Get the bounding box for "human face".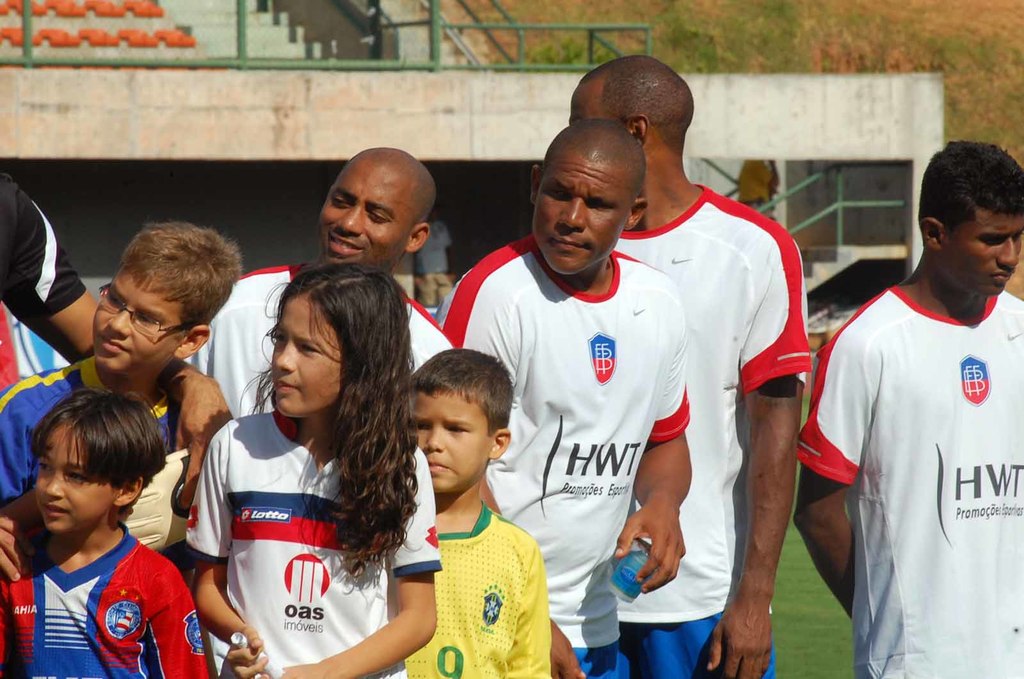
{"left": 320, "top": 161, "right": 409, "bottom": 271}.
